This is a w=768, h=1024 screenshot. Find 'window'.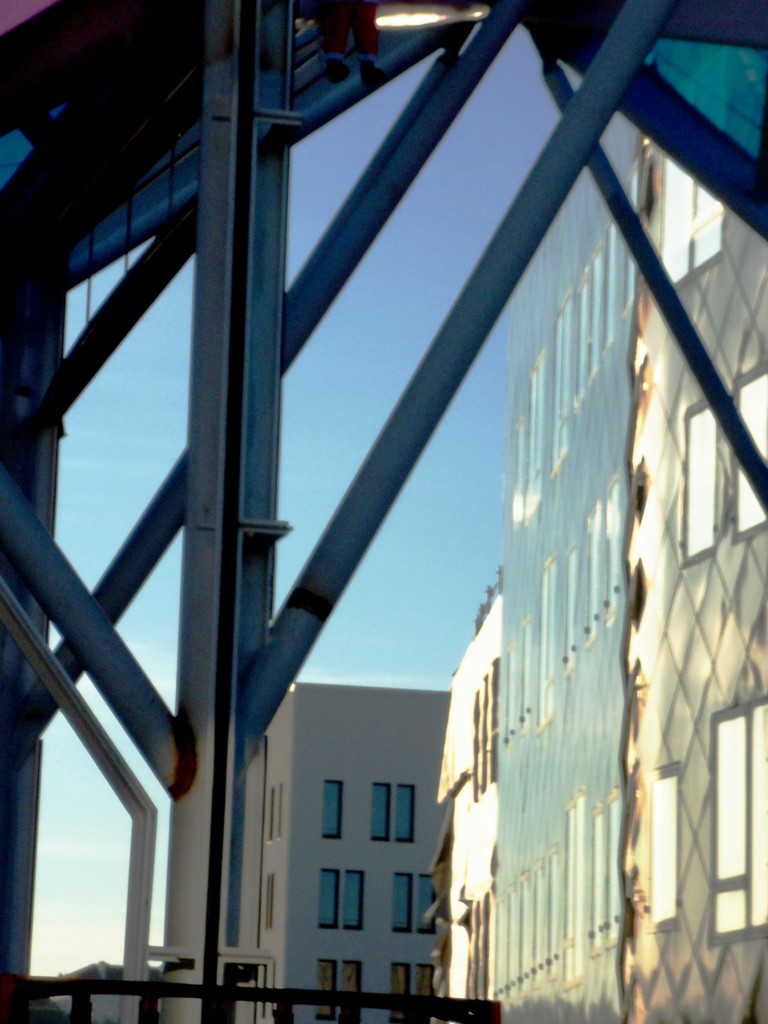
Bounding box: BBox(391, 869, 415, 935).
